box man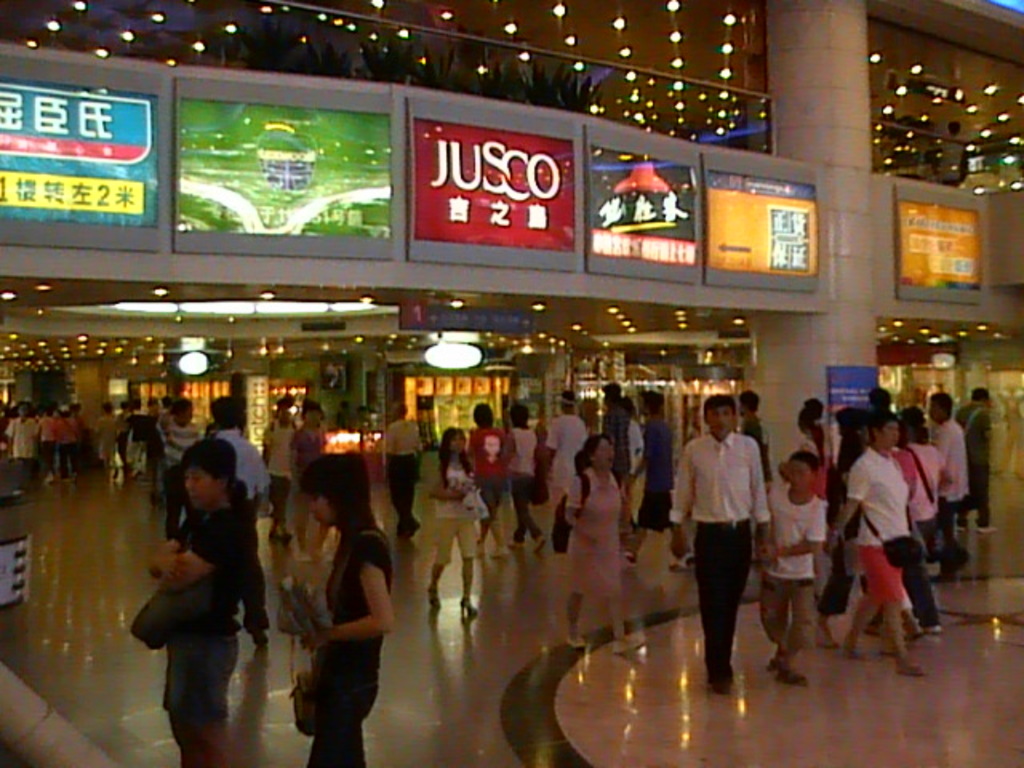
[203, 398, 277, 648]
